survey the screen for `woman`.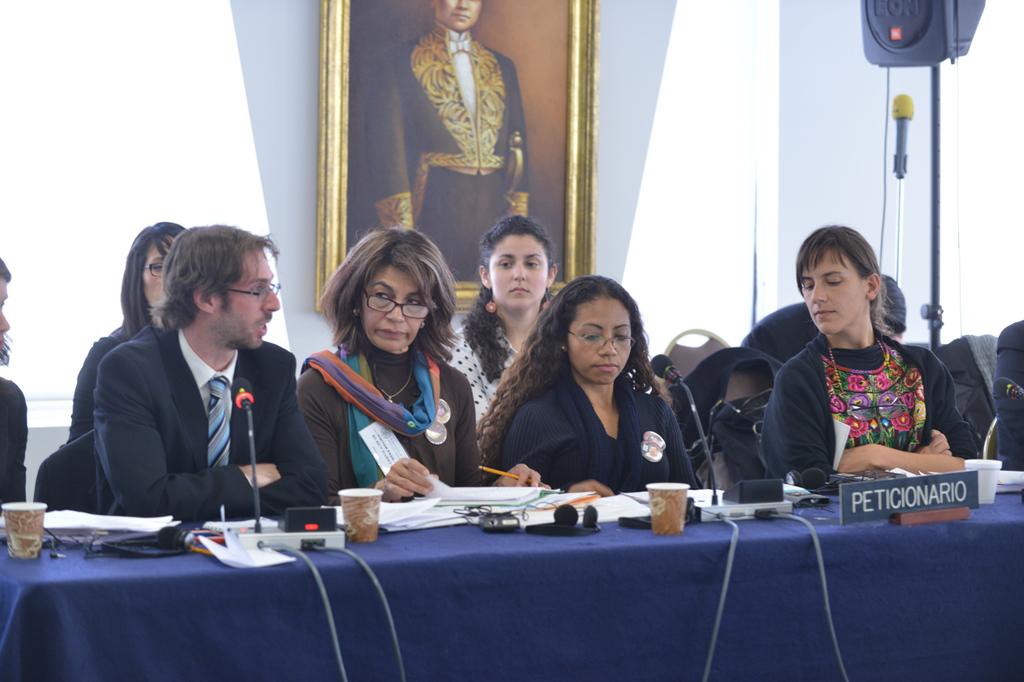
Survey found: pyautogui.locateOnScreen(483, 276, 715, 513).
